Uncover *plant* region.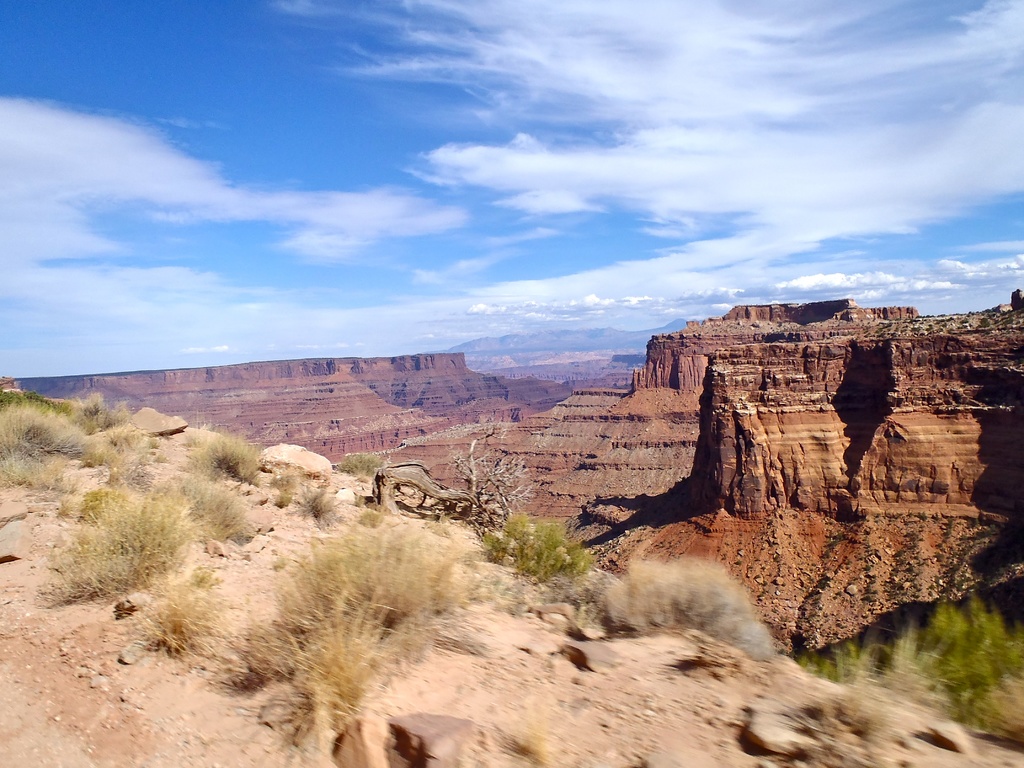
Uncovered: left=180, top=430, right=253, bottom=470.
